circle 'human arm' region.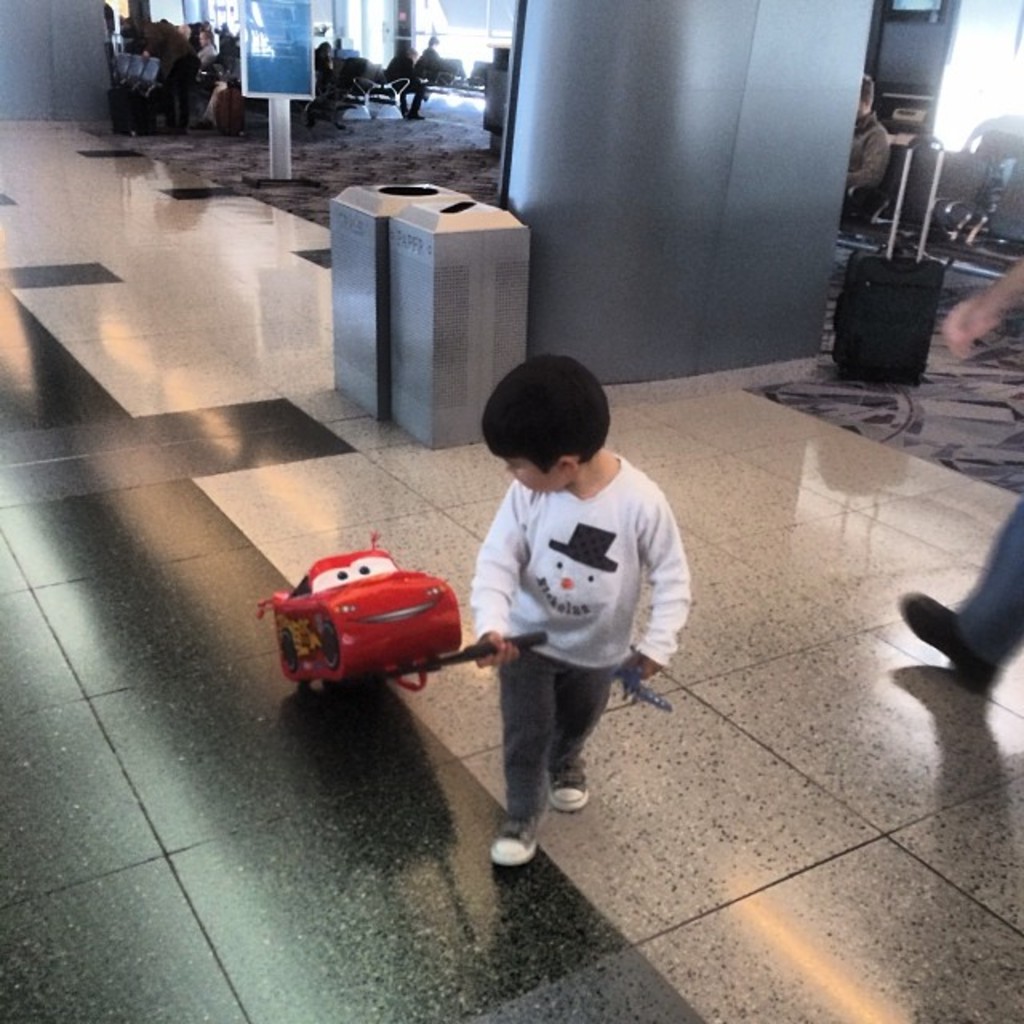
Region: box(624, 485, 693, 691).
